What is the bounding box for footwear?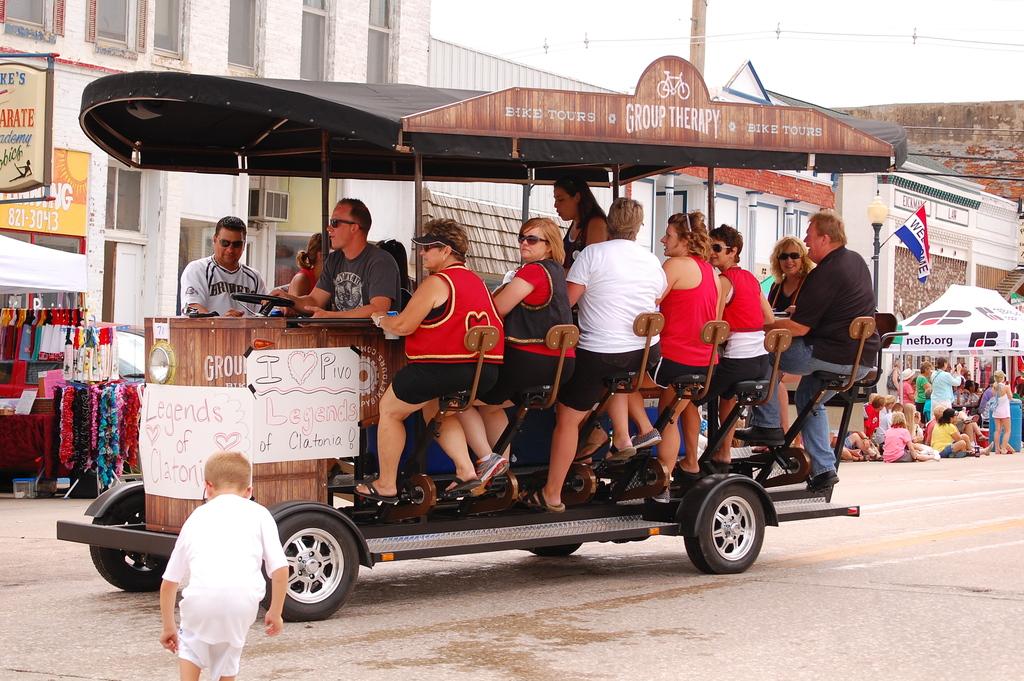
box(726, 427, 787, 447).
